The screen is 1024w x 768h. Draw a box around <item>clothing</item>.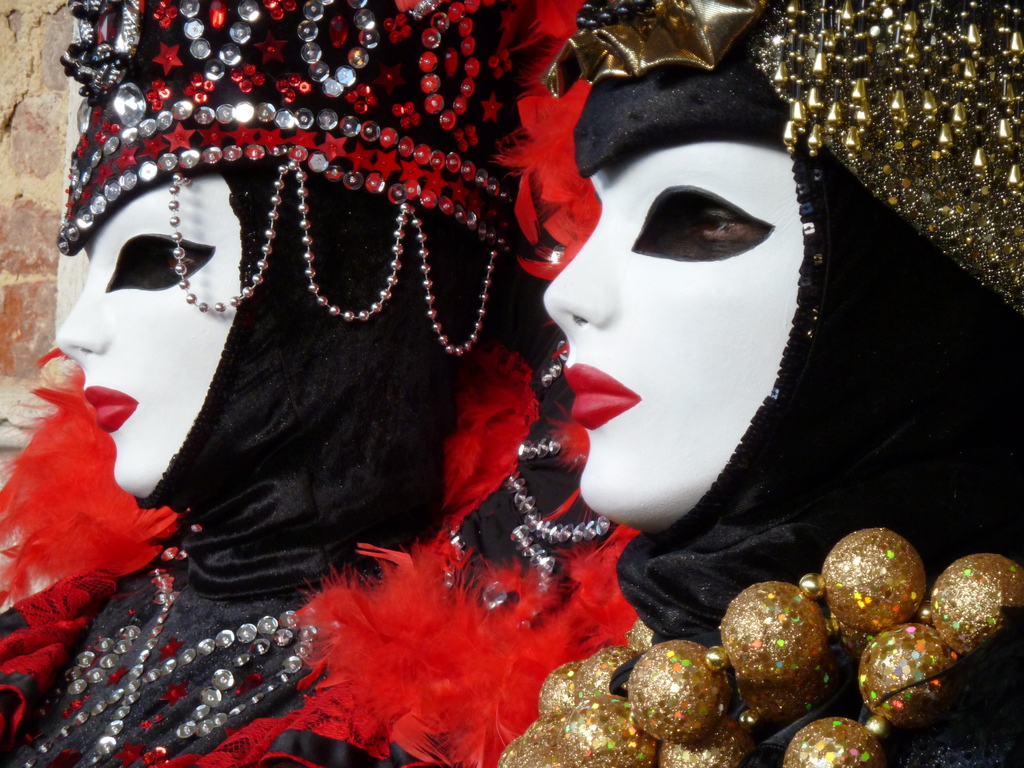
bbox=(0, 525, 467, 767).
